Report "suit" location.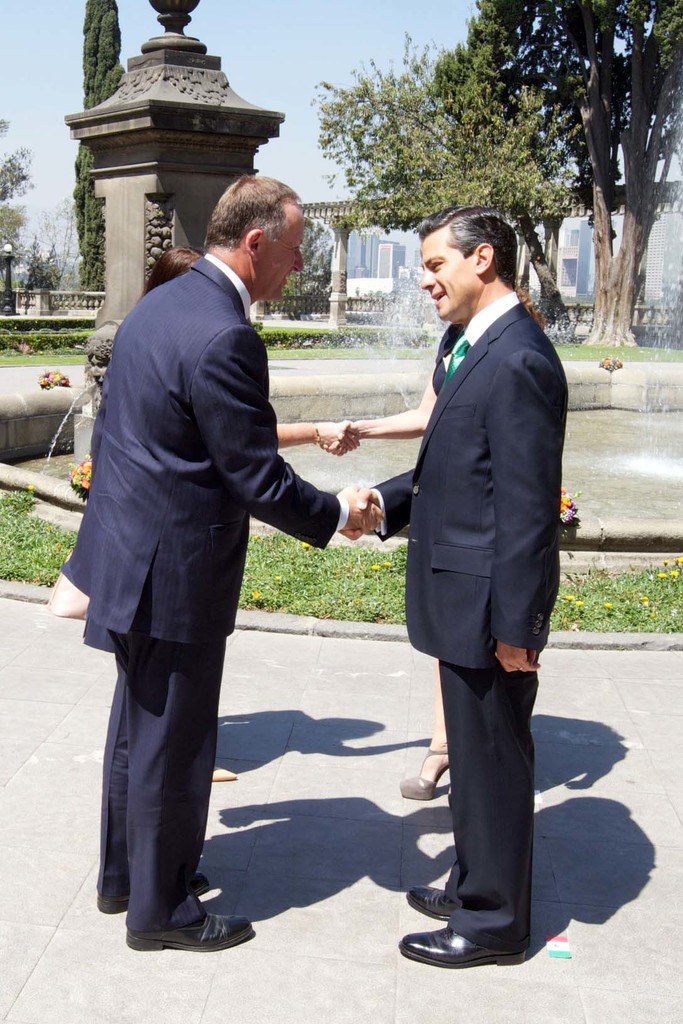
Report: locate(79, 159, 340, 948).
